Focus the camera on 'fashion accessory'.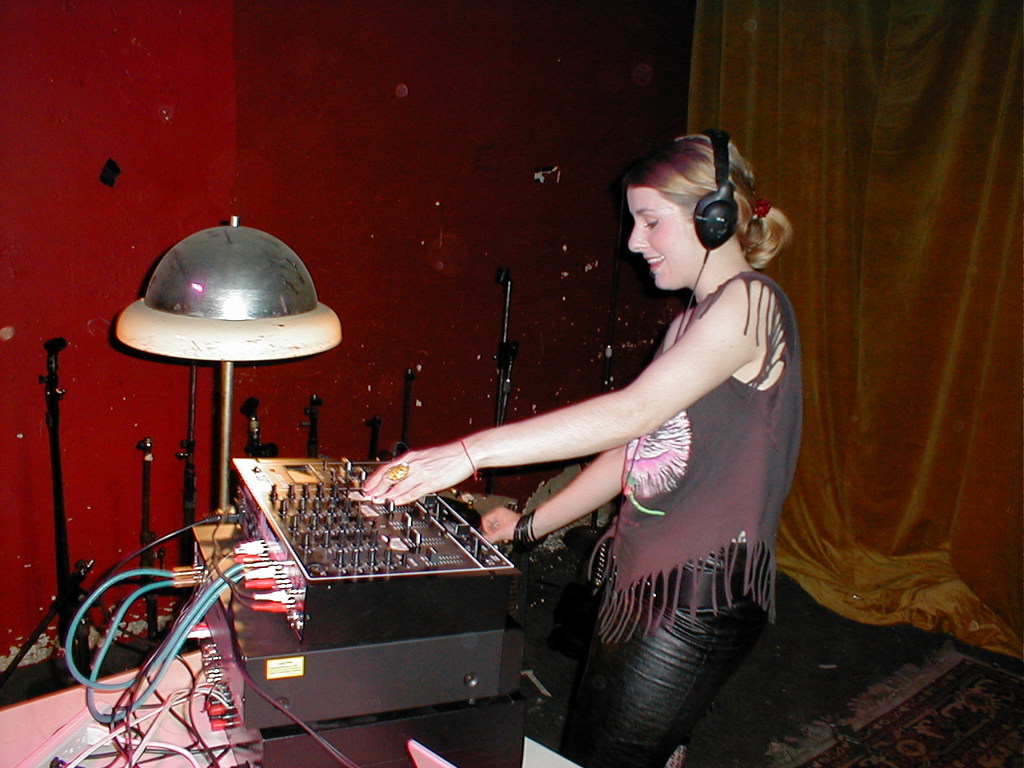
Focus region: (x1=746, y1=194, x2=779, y2=226).
